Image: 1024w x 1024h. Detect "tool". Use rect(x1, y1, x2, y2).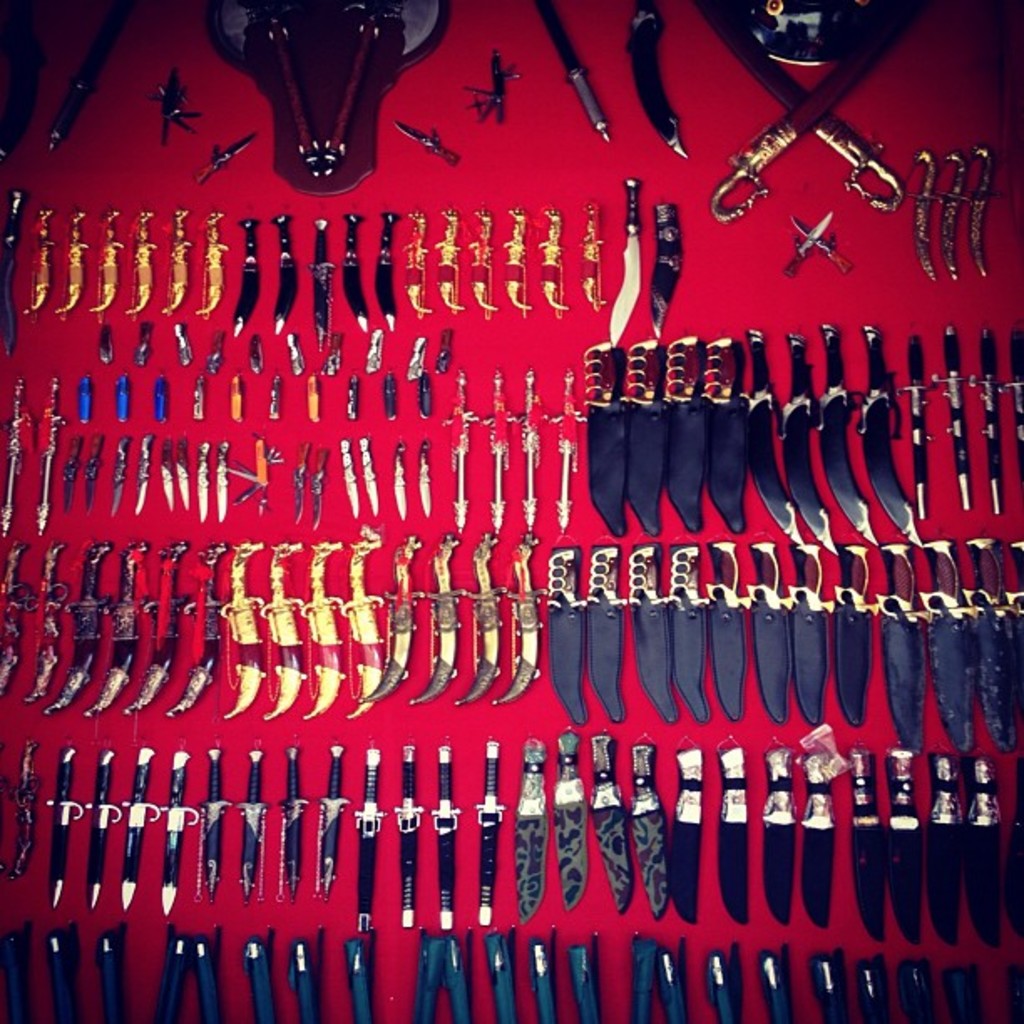
rect(117, 746, 161, 910).
